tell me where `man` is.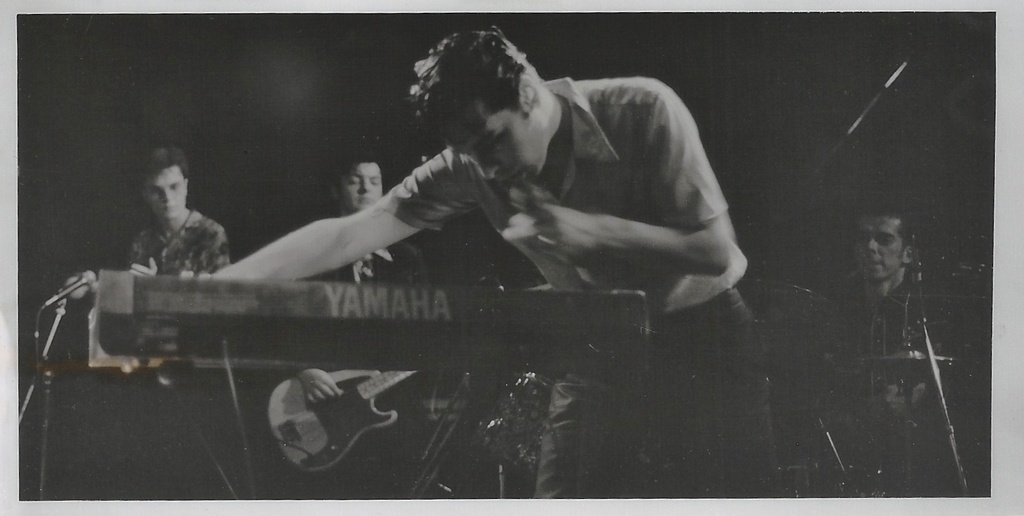
`man` is at l=202, t=52, r=764, b=435.
